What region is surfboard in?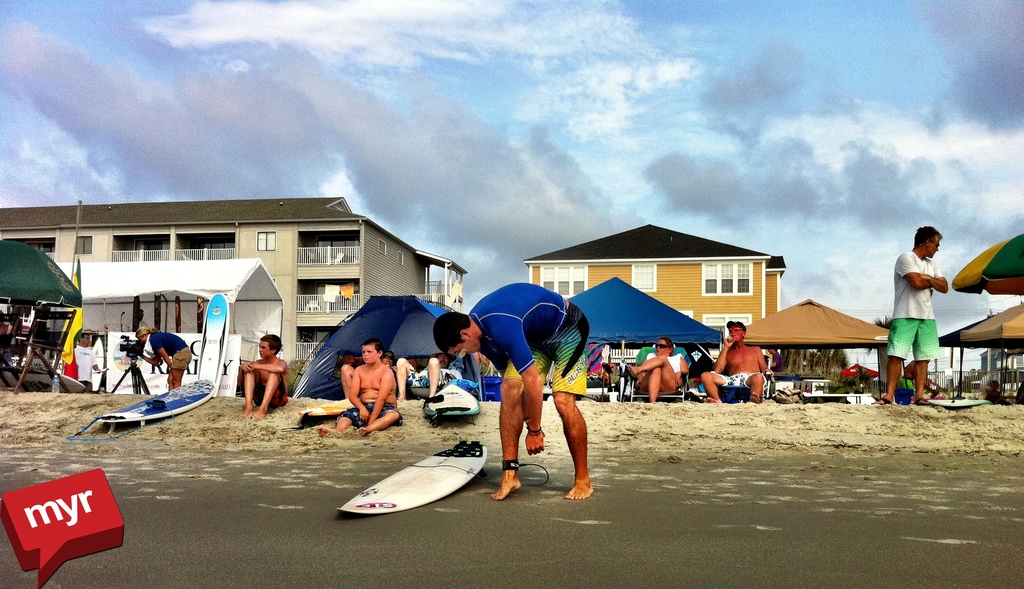
<region>423, 380, 482, 424</region>.
